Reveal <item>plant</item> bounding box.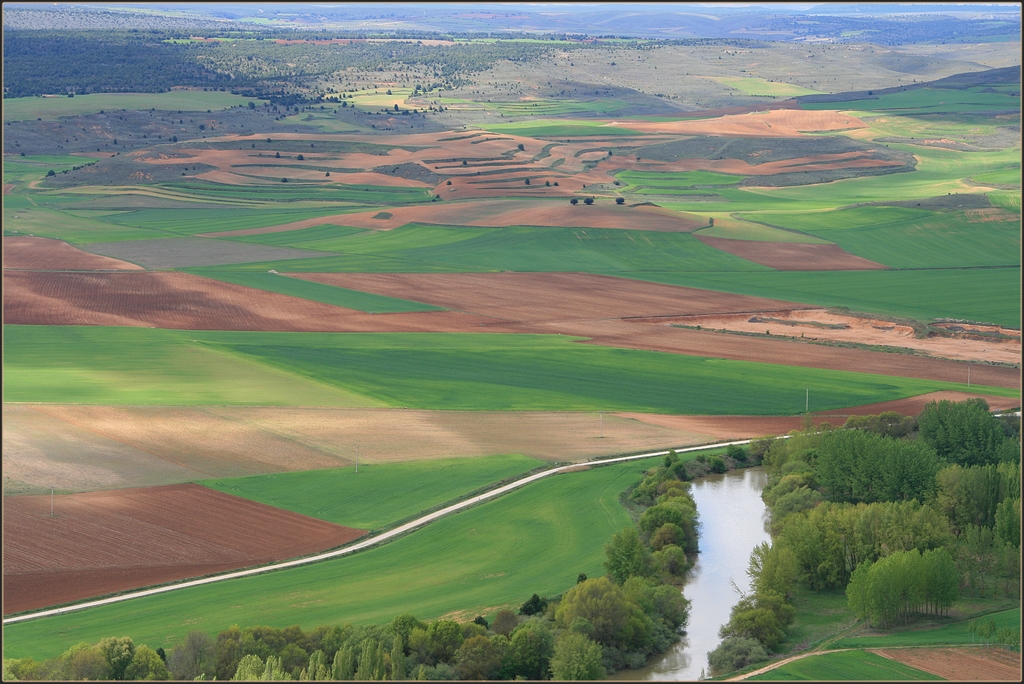
Revealed: region(330, 637, 354, 676).
